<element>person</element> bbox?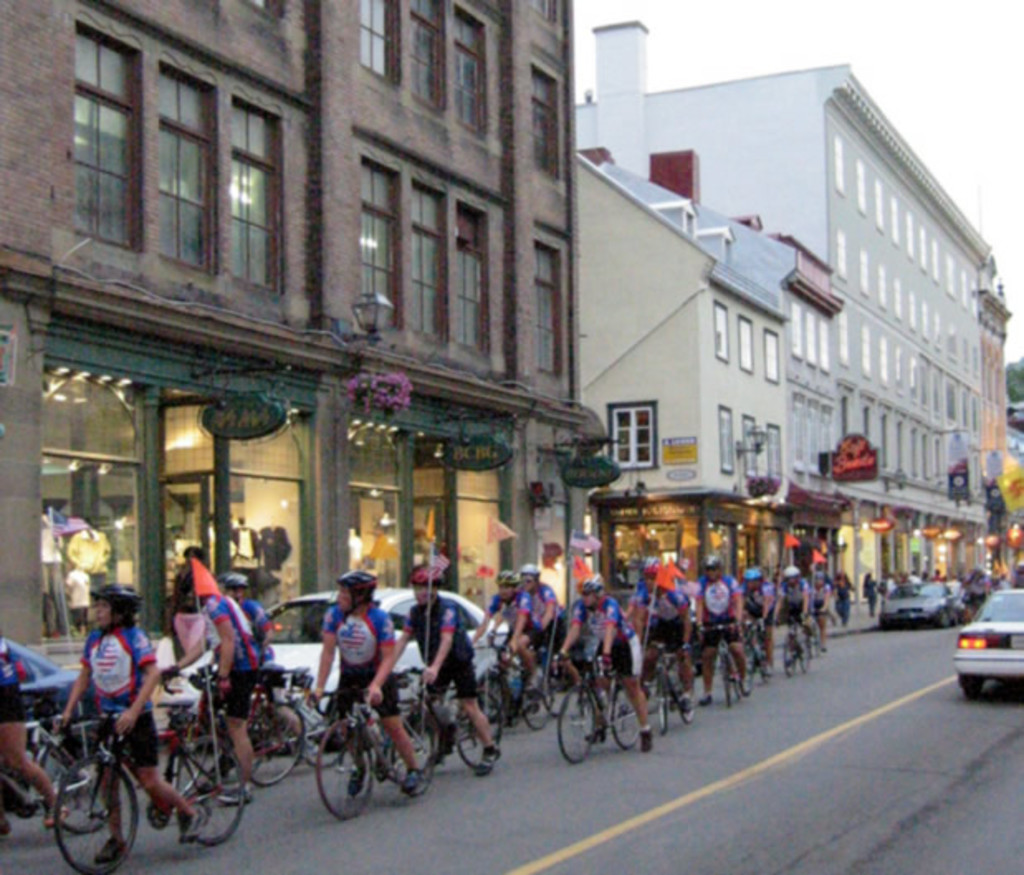
(x1=0, y1=632, x2=68, y2=839)
